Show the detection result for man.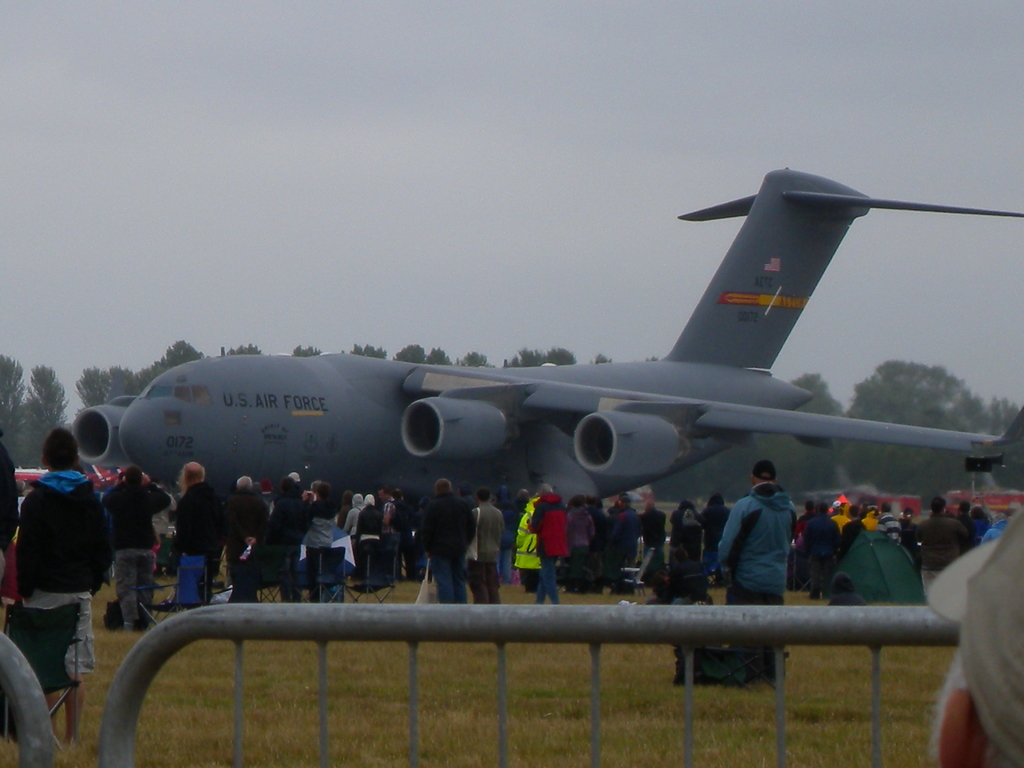
(268, 472, 308, 602).
